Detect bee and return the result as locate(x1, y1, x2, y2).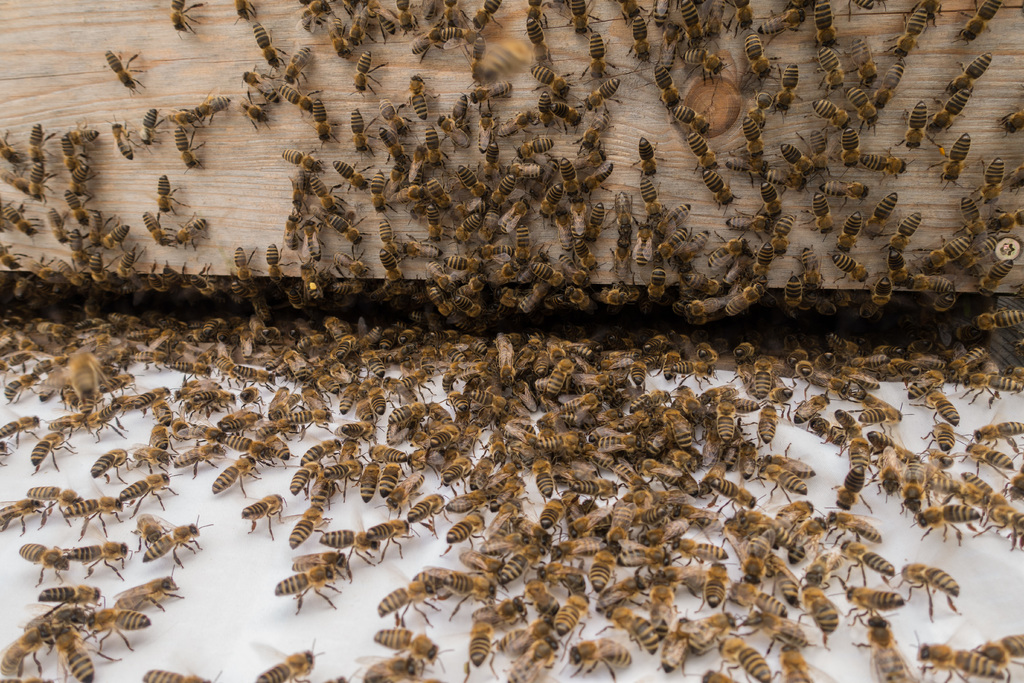
locate(801, 416, 834, 436).
